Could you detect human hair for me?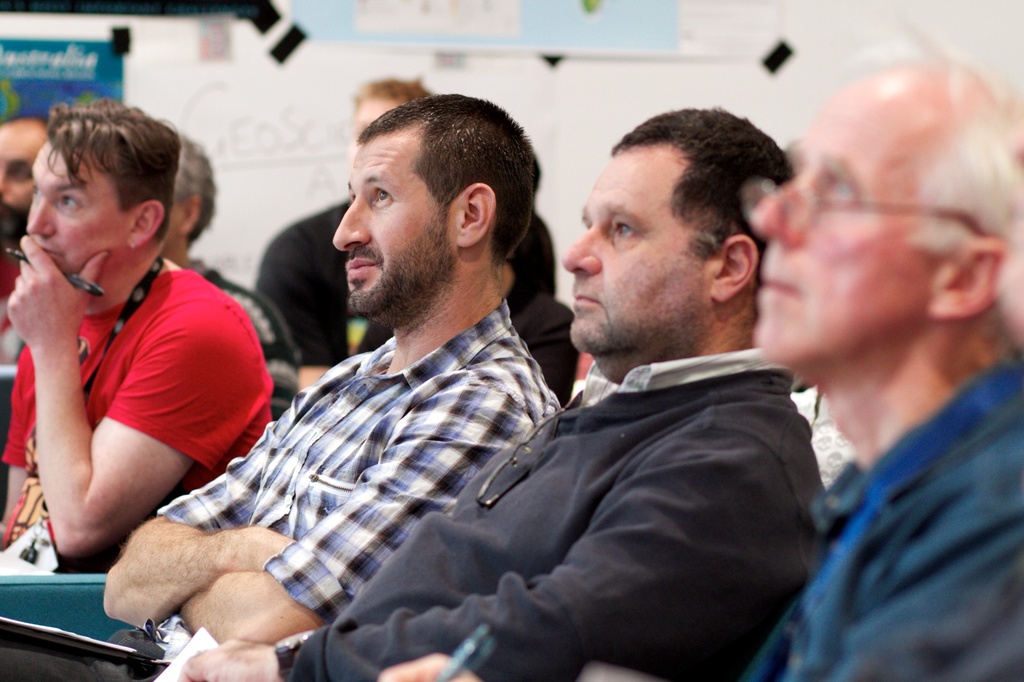
Detection result: 893:31:1023:346.
